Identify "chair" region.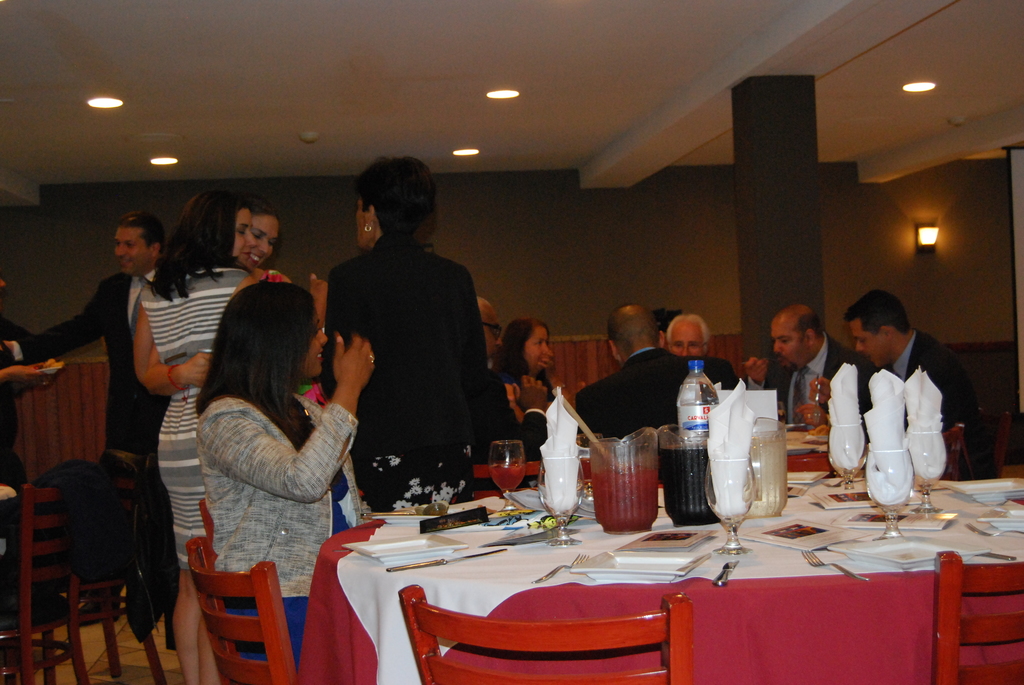
Region: box=[159, 546, 294, 682].
